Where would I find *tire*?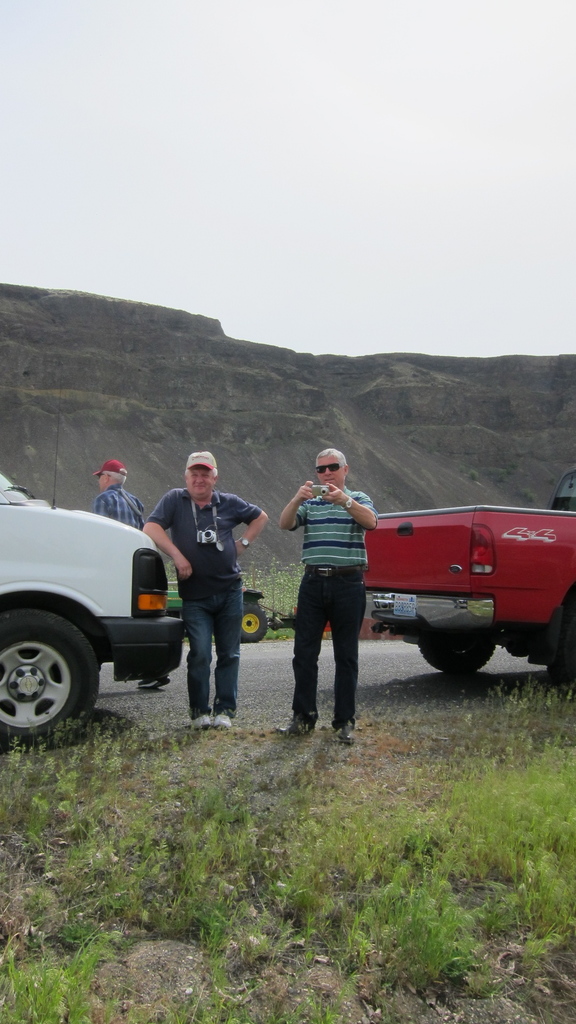
At [239,593,267,639].
